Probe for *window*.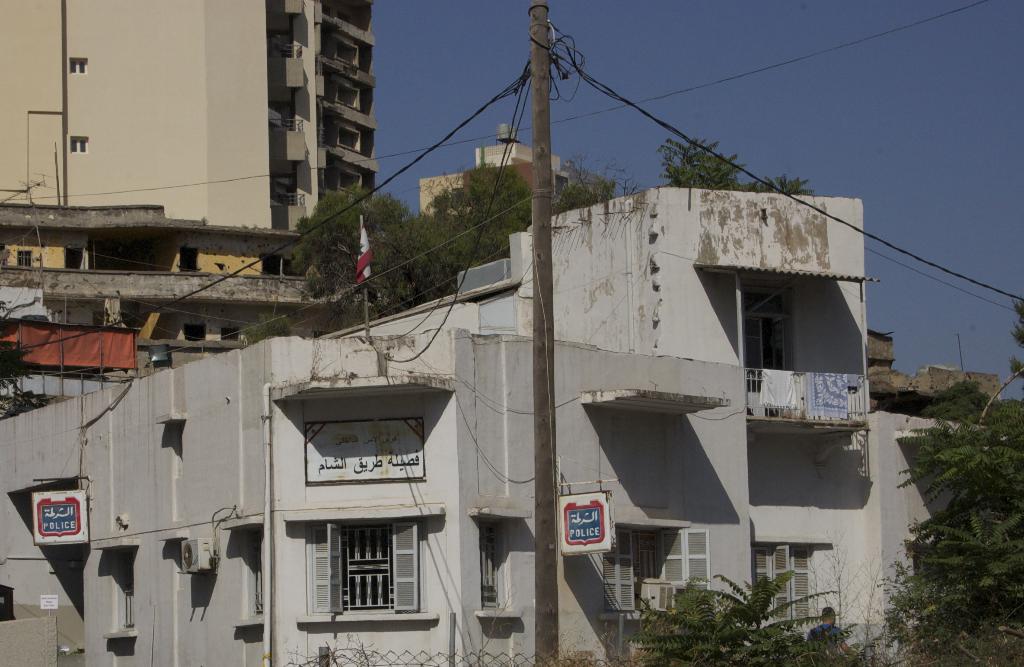
Probe result: [112, 540, 140, 640].
